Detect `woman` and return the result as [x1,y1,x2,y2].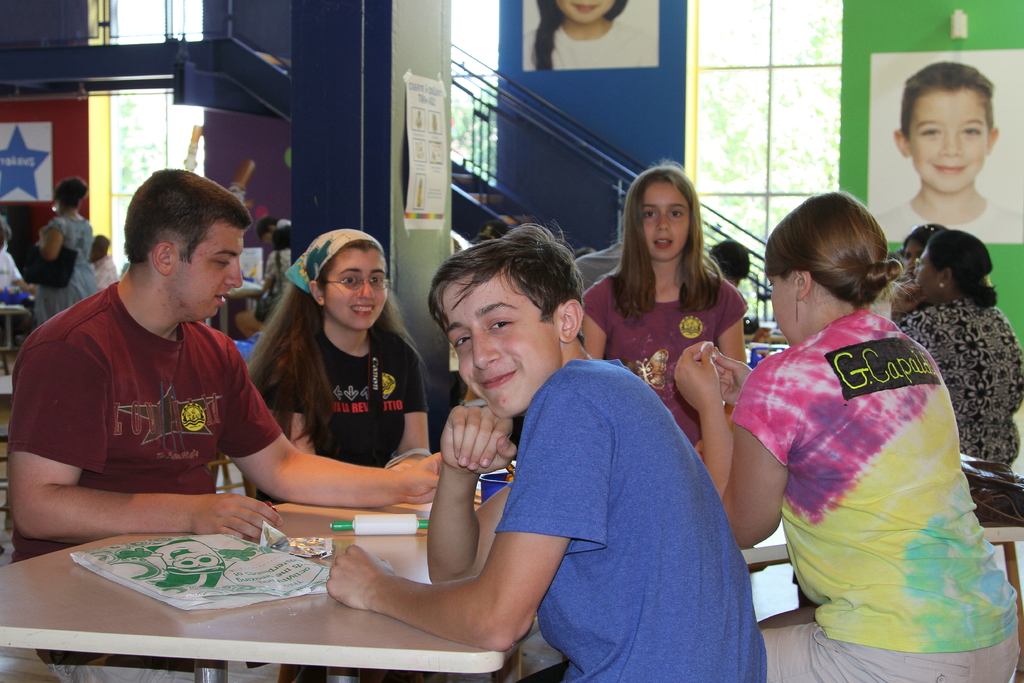
[29,176,102,325].
